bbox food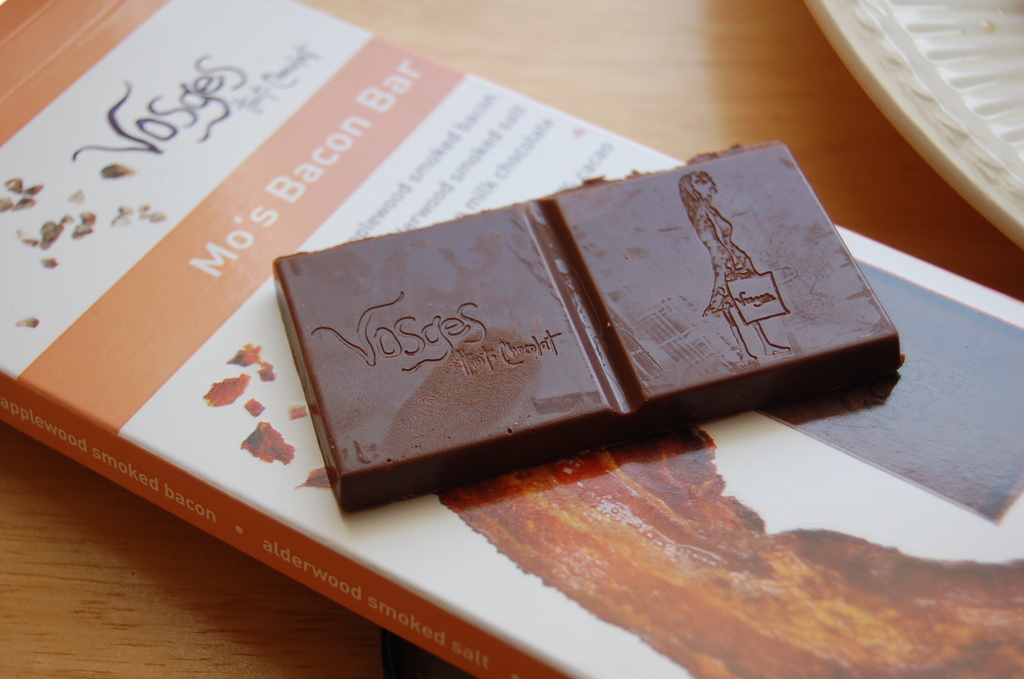
bbox=(243, 397, 273, 416)
